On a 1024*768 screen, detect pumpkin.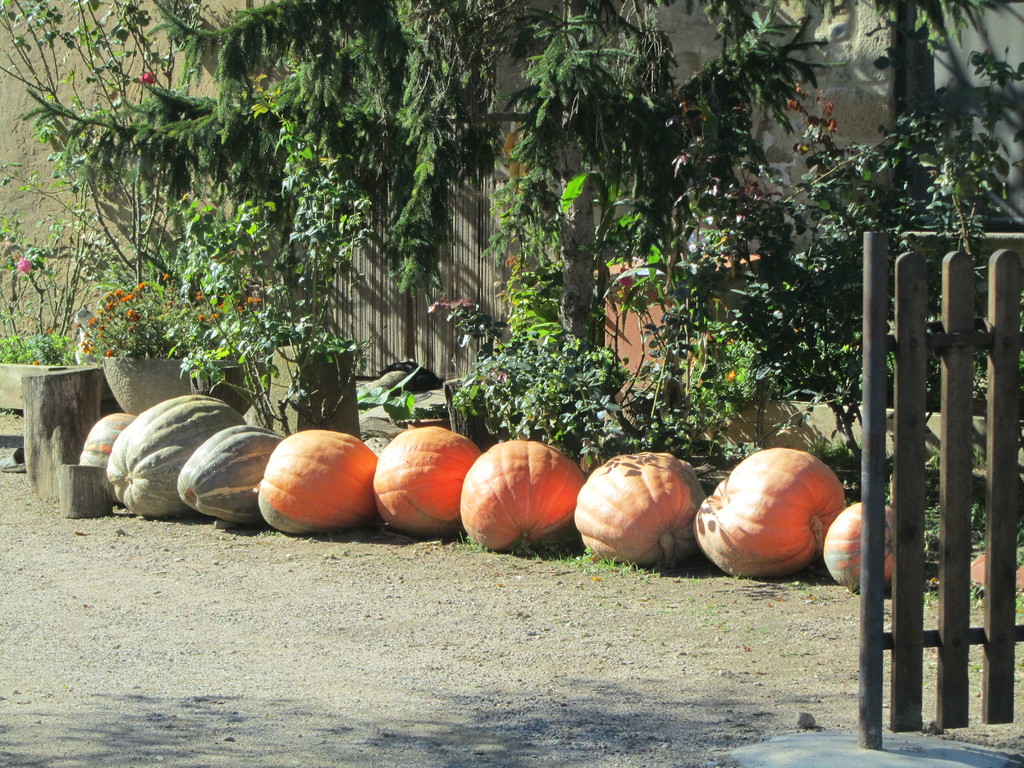
<box>170,422,285,524</box>.
